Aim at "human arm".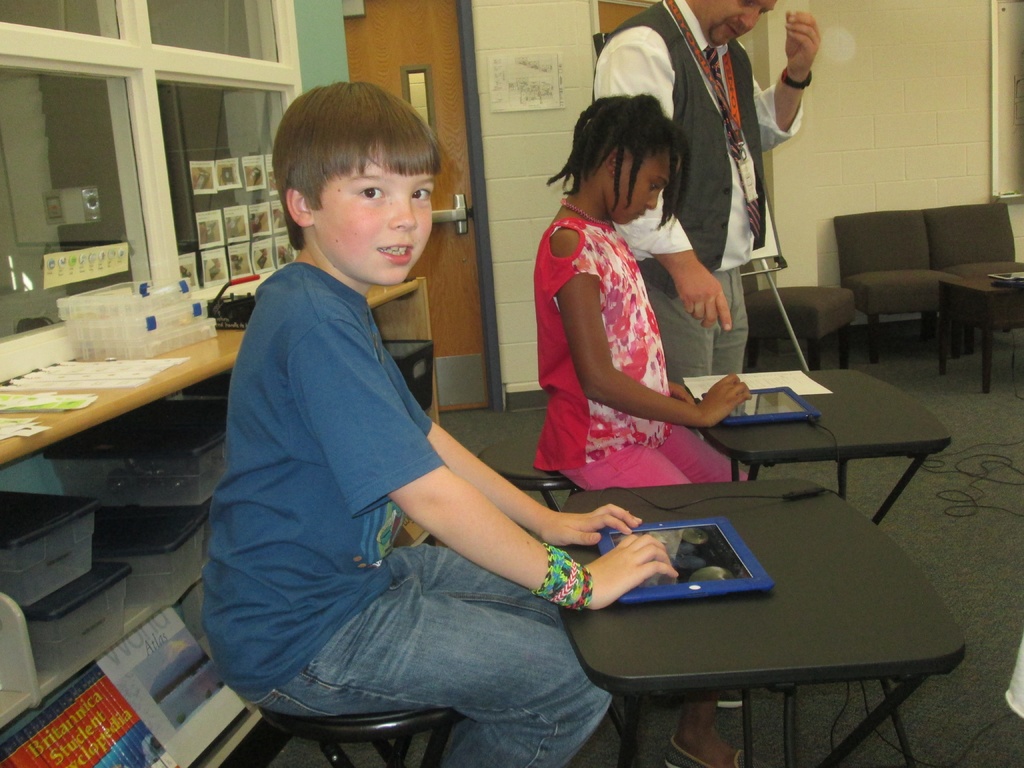
Aimed at bbox(386, 343, 646, 557).
